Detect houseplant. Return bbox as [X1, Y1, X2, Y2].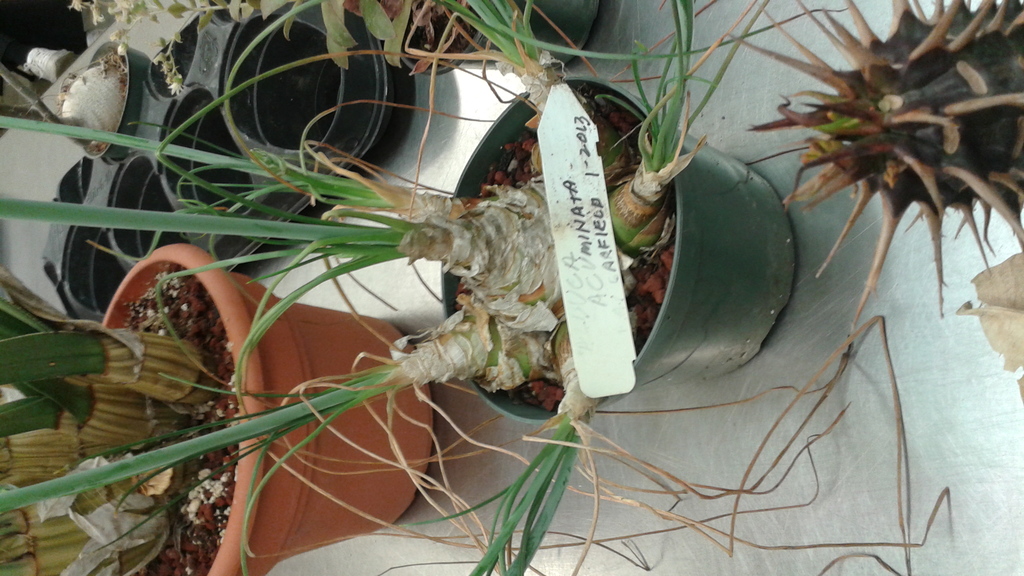
[80, 0, 604, 81].
